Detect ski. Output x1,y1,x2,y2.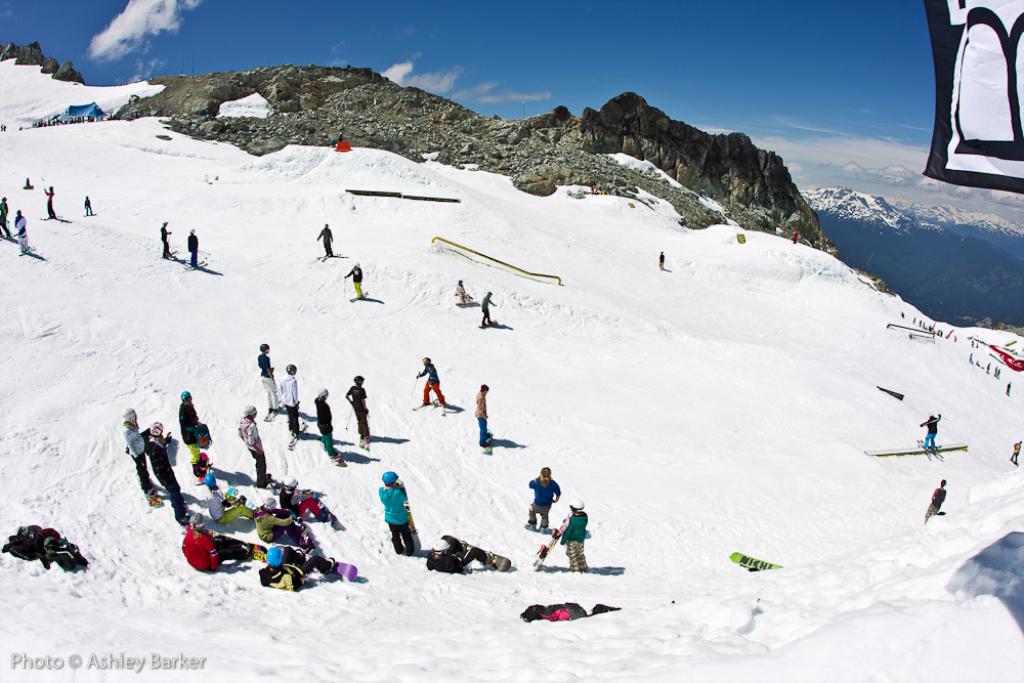
451,296,480,308.
